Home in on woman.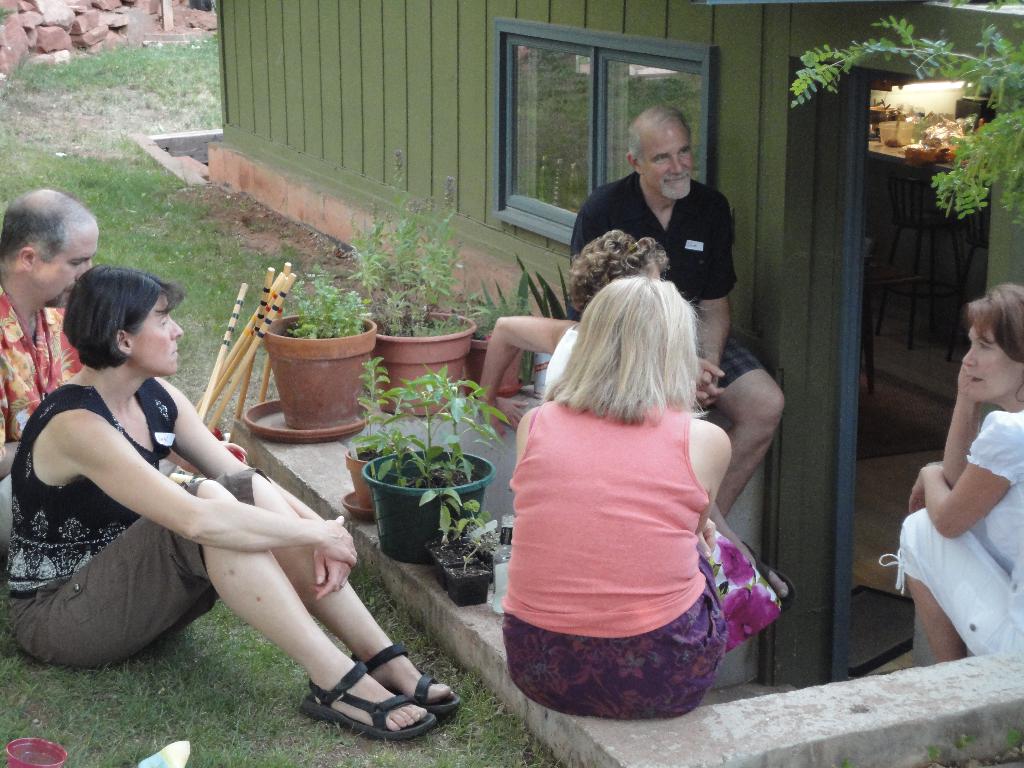
Homed in at (x1=501, y1=271, x2=740, y2=728).
